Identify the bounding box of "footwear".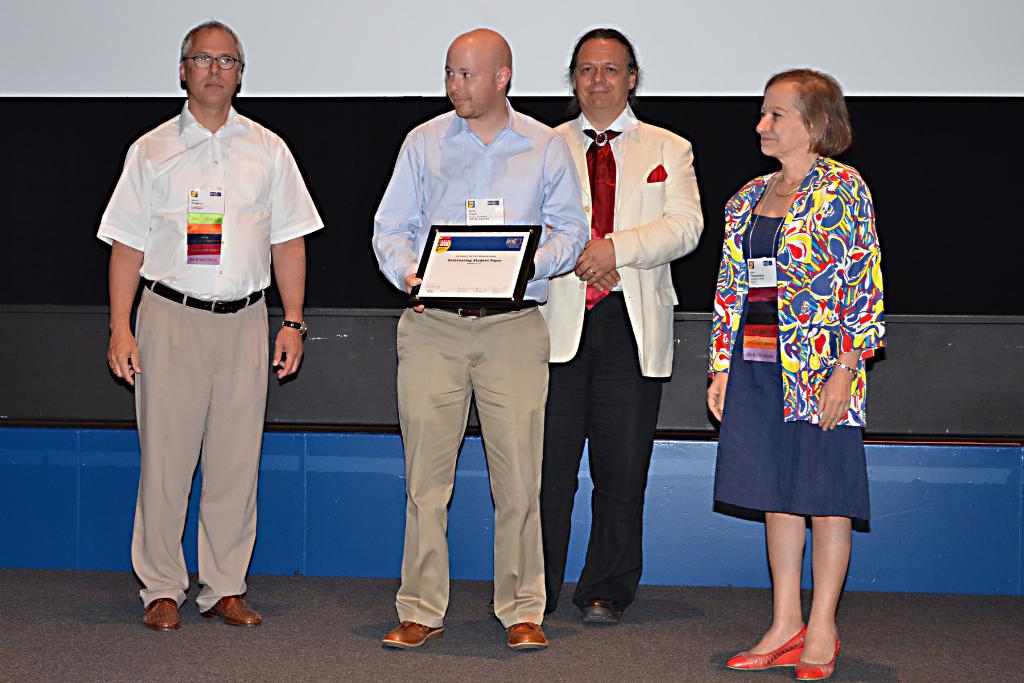
582, 602, 620, 629.
